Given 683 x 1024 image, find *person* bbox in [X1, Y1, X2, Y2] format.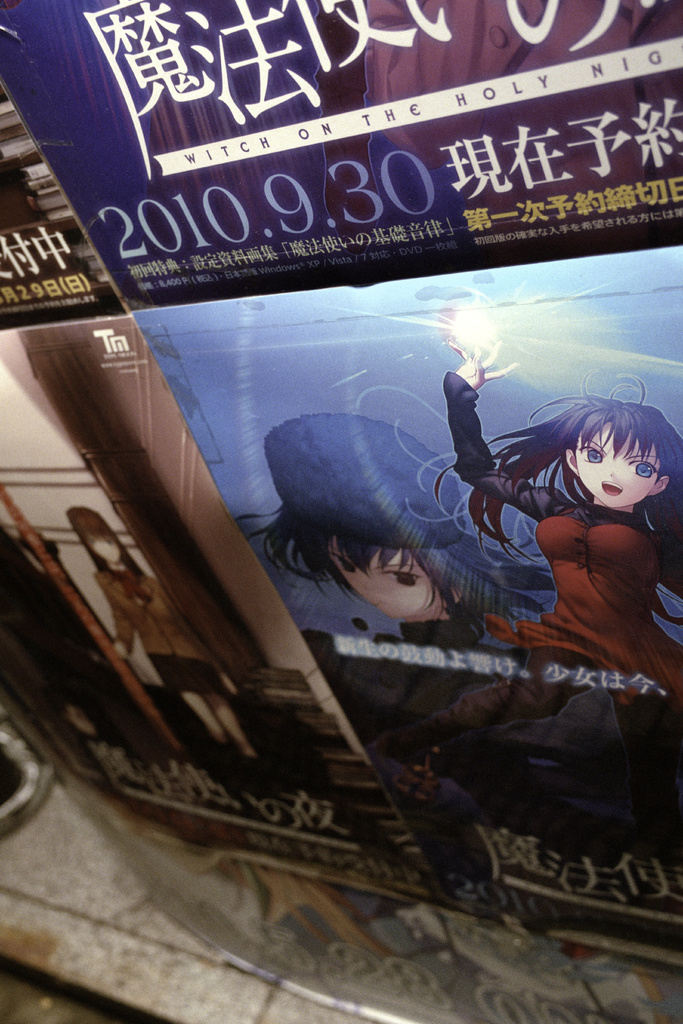
[444, 351, 682, 720].
